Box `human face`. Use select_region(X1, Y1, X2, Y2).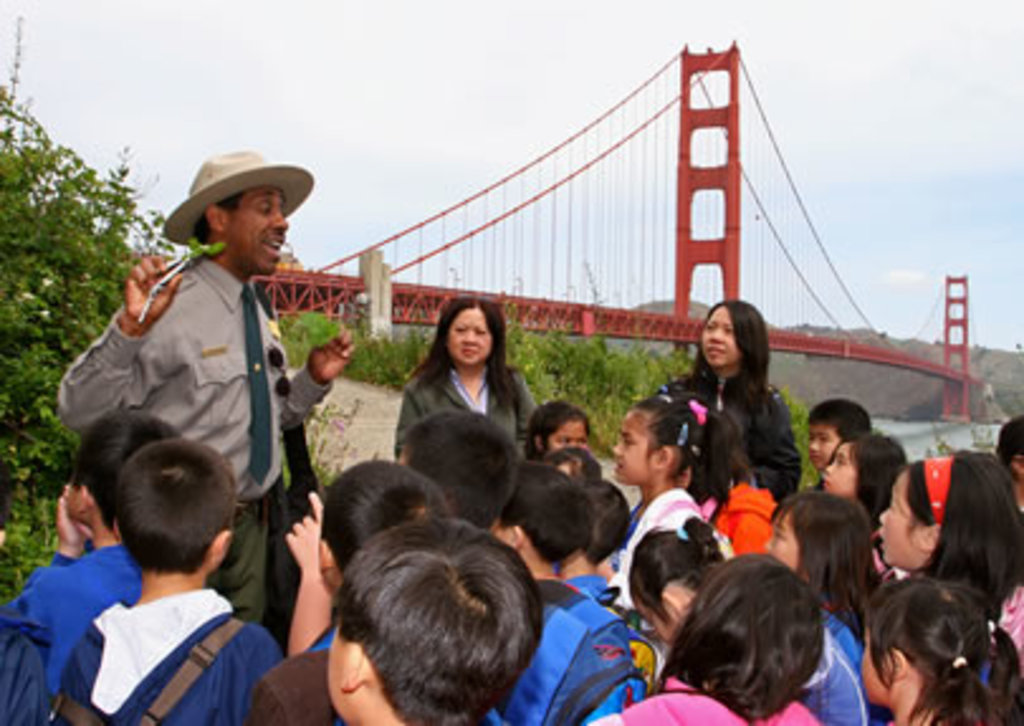
select_region(819, 440, 855, 491).
